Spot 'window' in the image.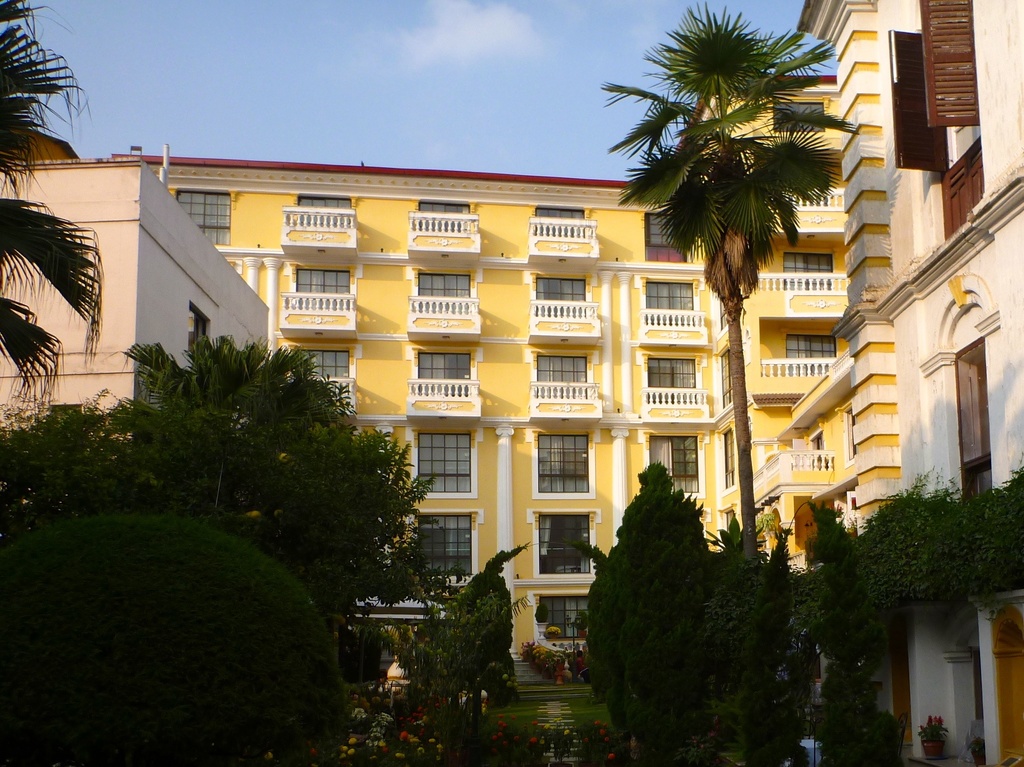
'window' found at 419 354 472 393.
